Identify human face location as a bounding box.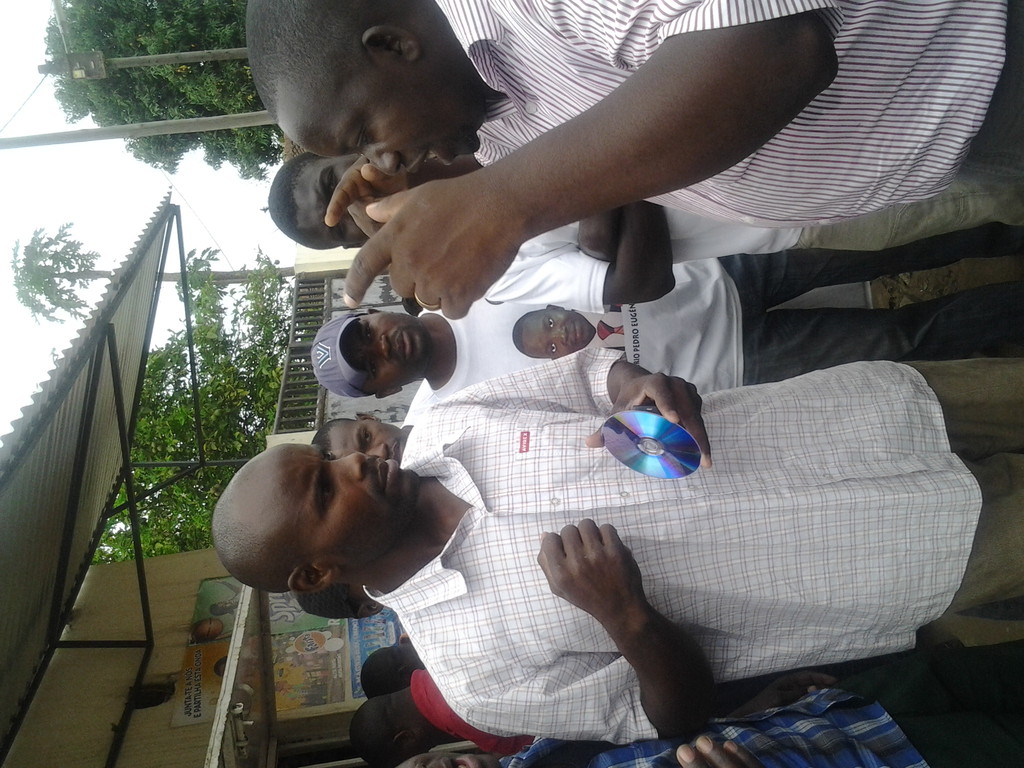
left=344, top=316, right=433, bottom=384.
